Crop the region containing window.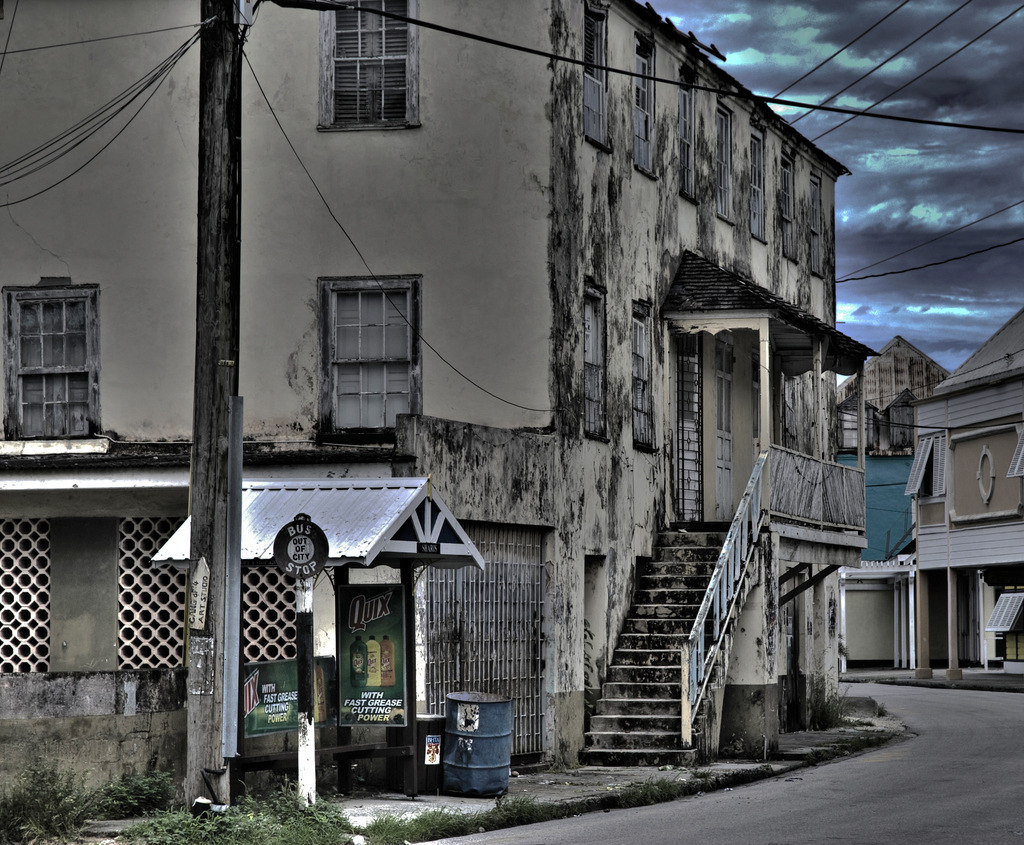
Crop region: (left=905, top=433, right=946, bottom=503).
